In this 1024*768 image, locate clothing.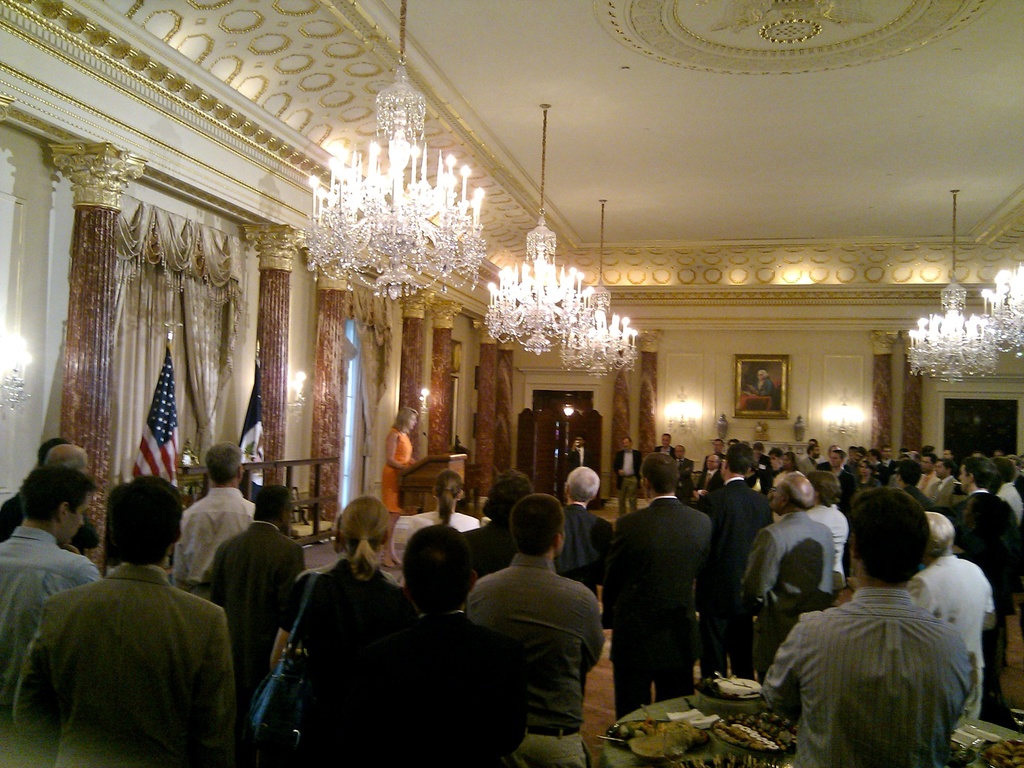
Bounding box: x1=902 y1=485 x2=932 y2=516.
